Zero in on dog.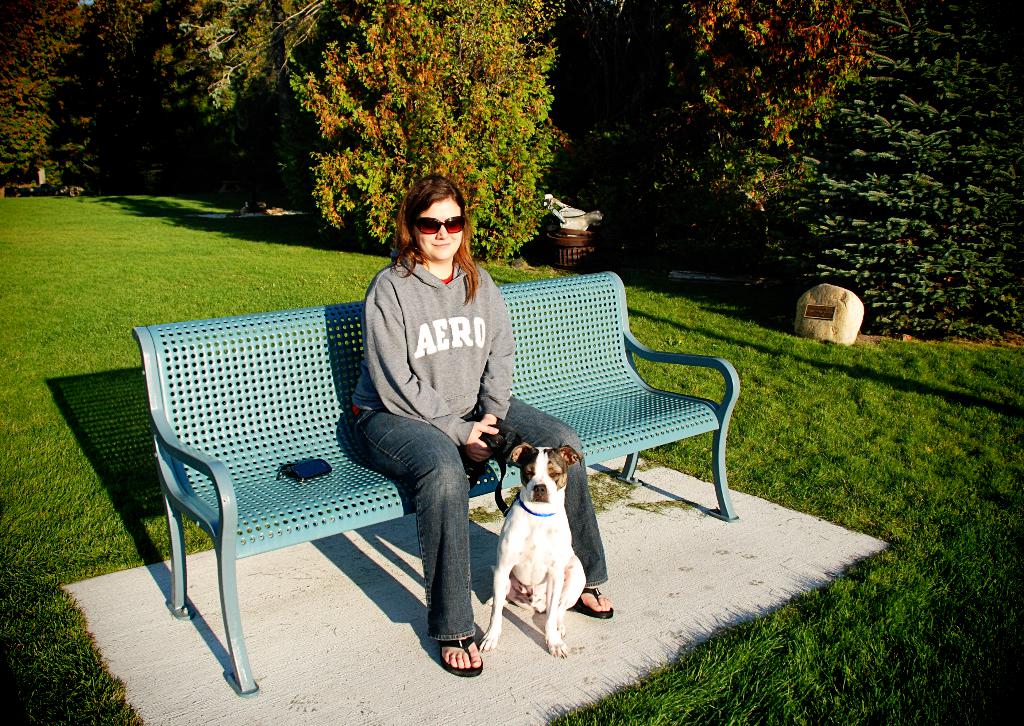
Zeroed in: (477,444,583,654).
